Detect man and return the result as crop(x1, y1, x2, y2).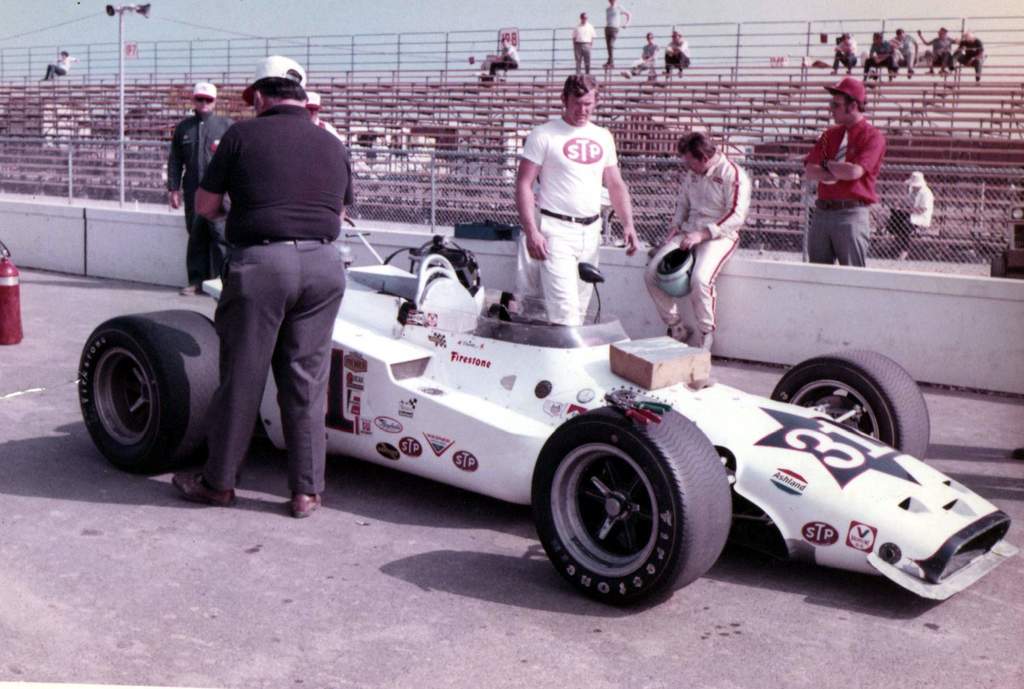
crop(644, 129, 752, 352).
